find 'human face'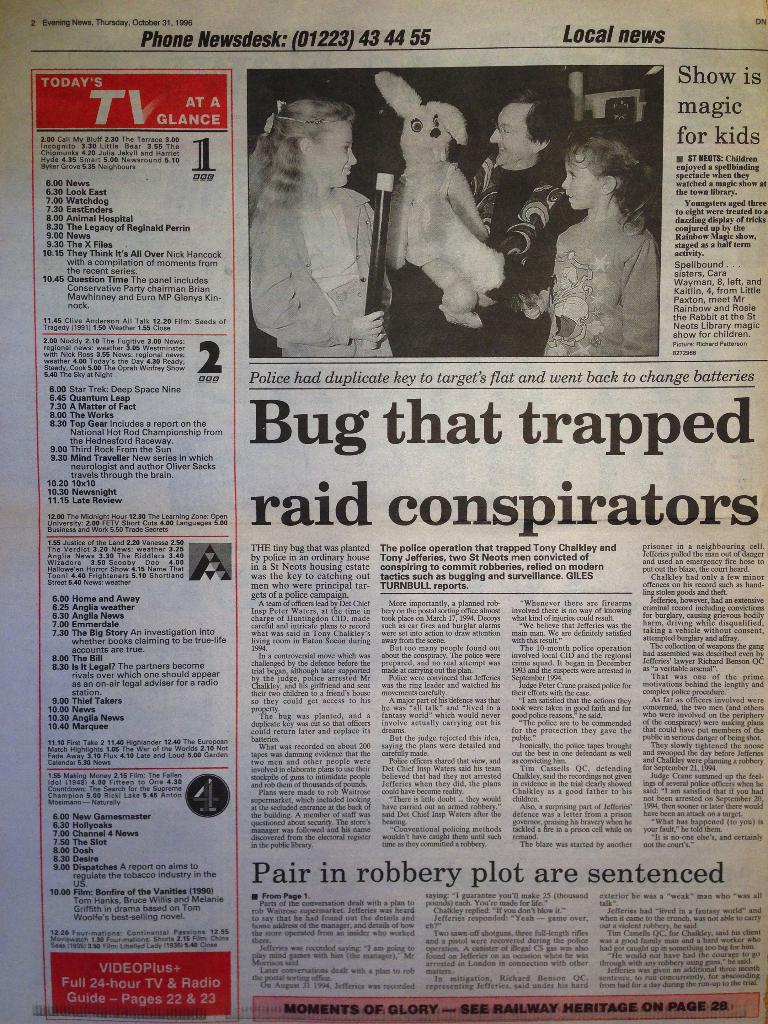
locate(314, 118, 360, 188)
